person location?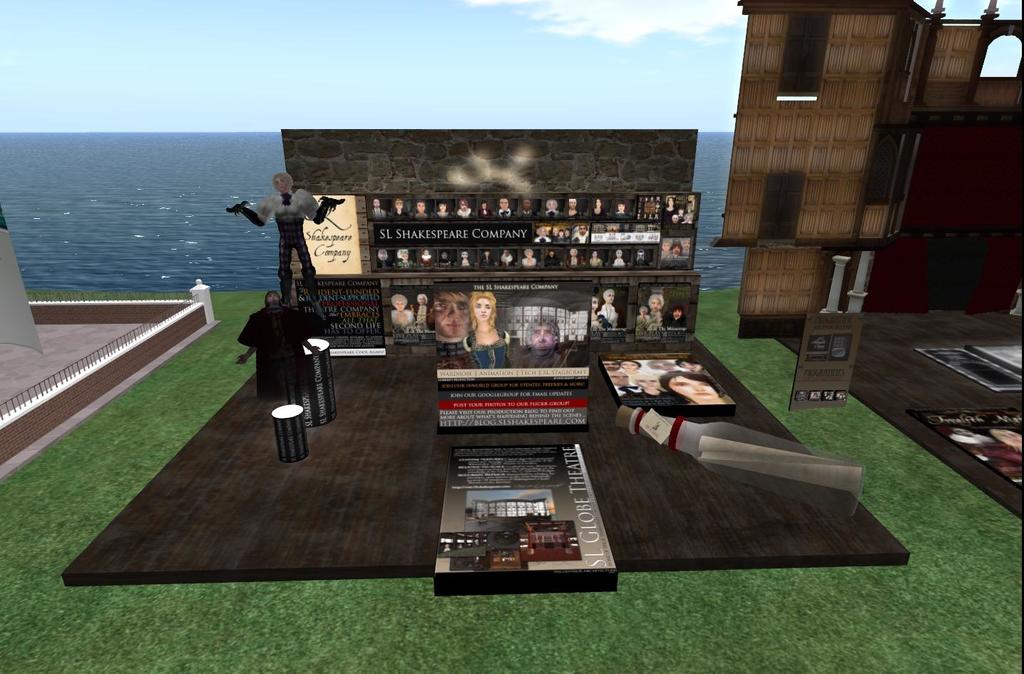
[667,240,684,255]
